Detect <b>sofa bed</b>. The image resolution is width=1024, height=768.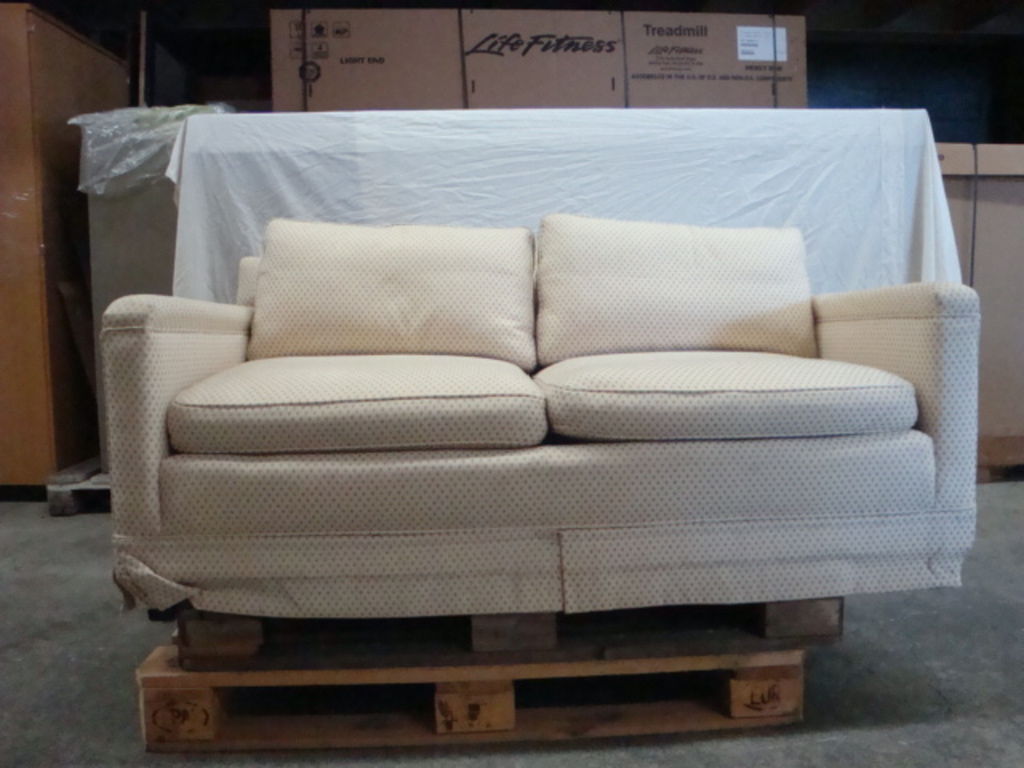
box=[104, 211, 984, 619].
